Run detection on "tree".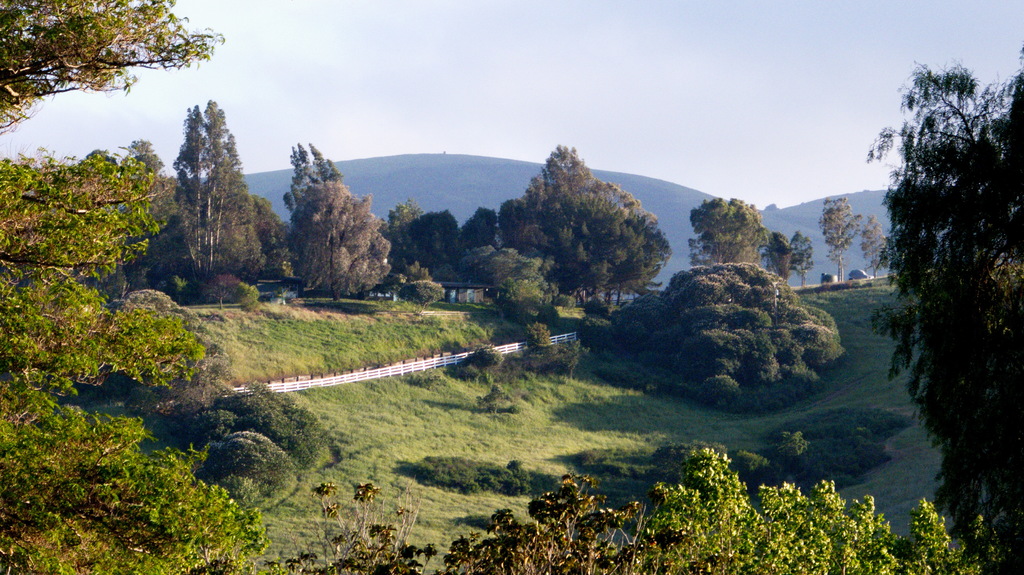
Result: <box>499,143,645,303</box>.
